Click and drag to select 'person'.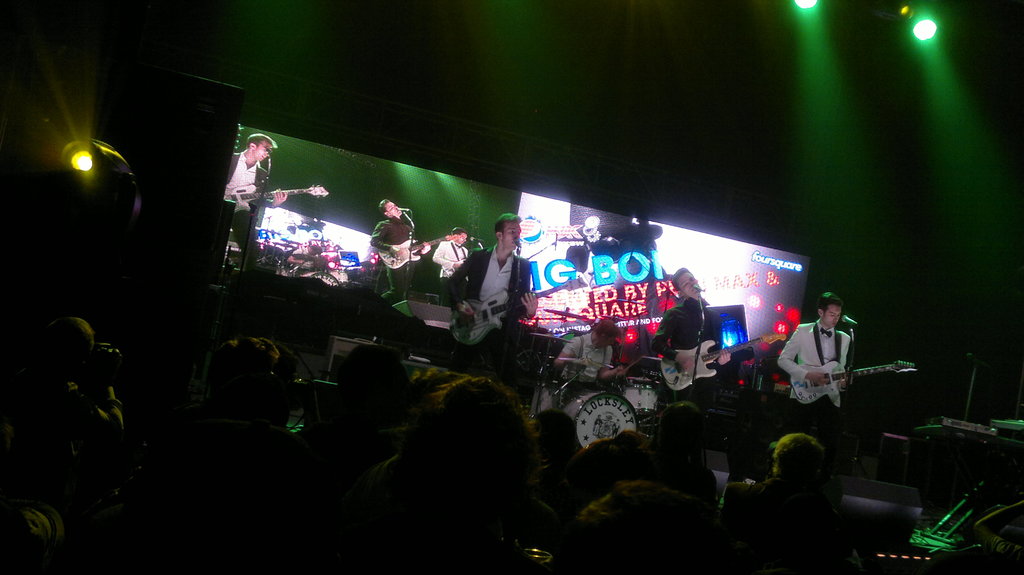
Selection: bbox=(552, 323, 620, 390).
